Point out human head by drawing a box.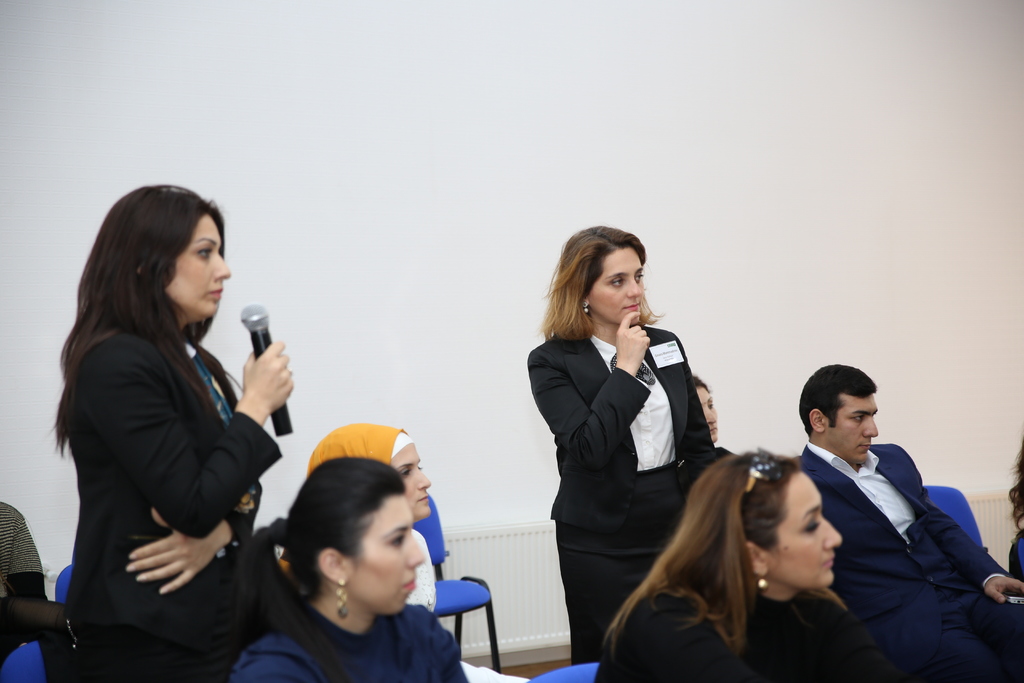
l=796, t=364, r=885, b=469.
